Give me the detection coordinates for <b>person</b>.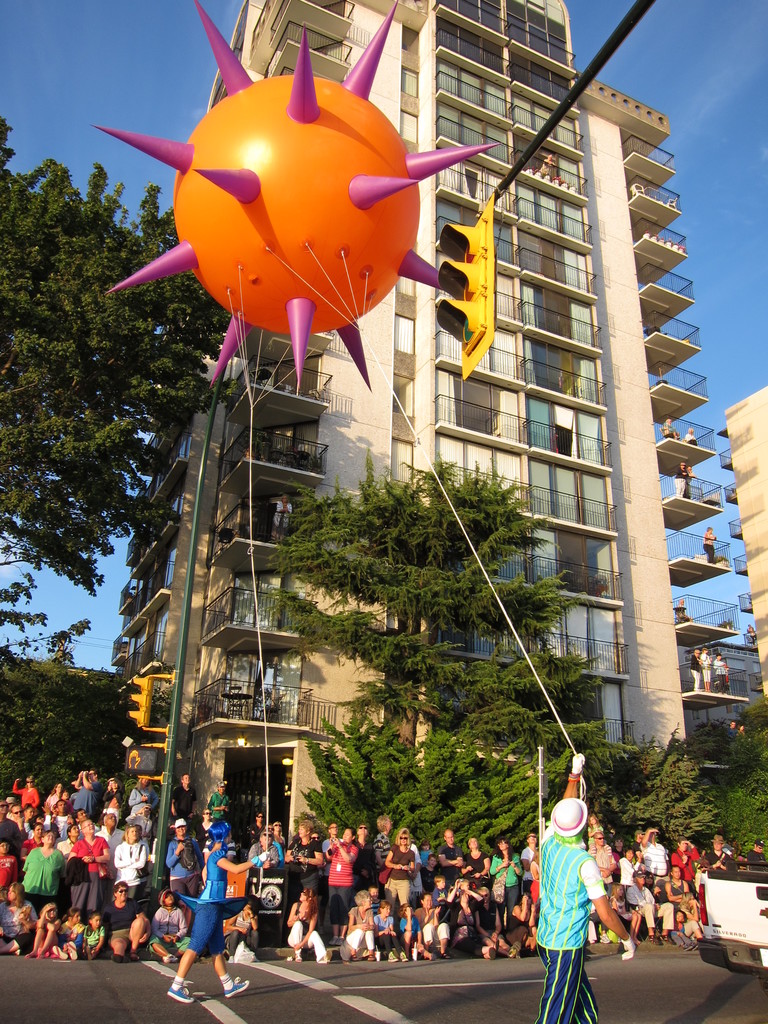
[387, 836, 413, 893].
